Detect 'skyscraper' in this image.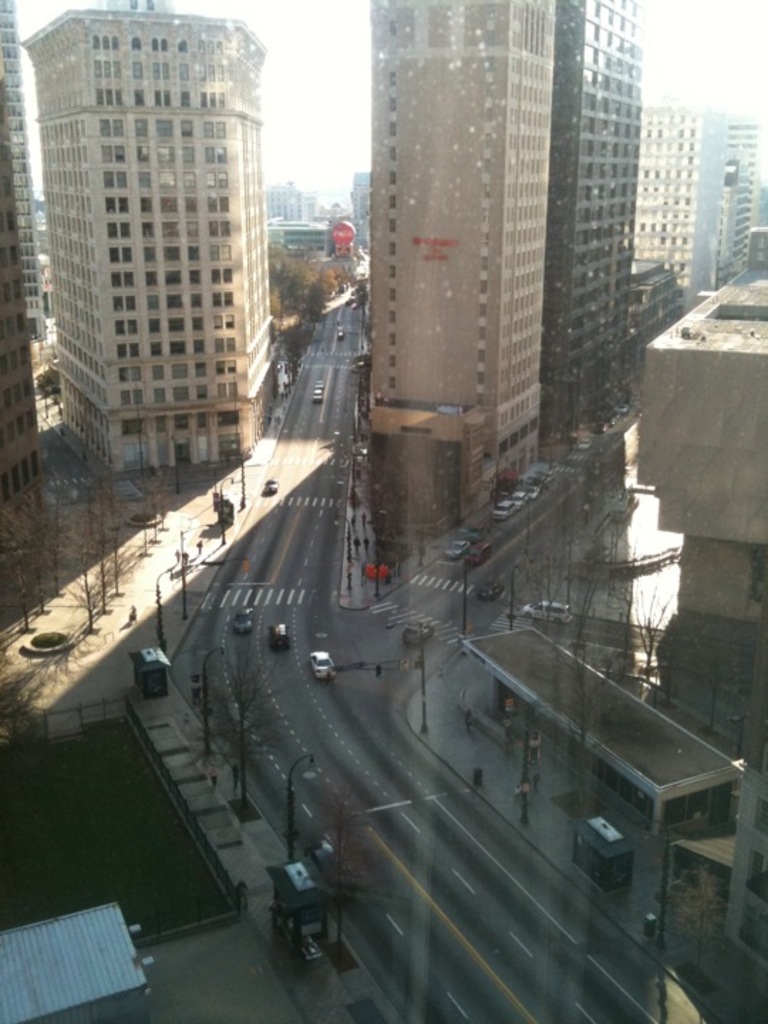
Detection: detection(11, 4, 274, 469).
